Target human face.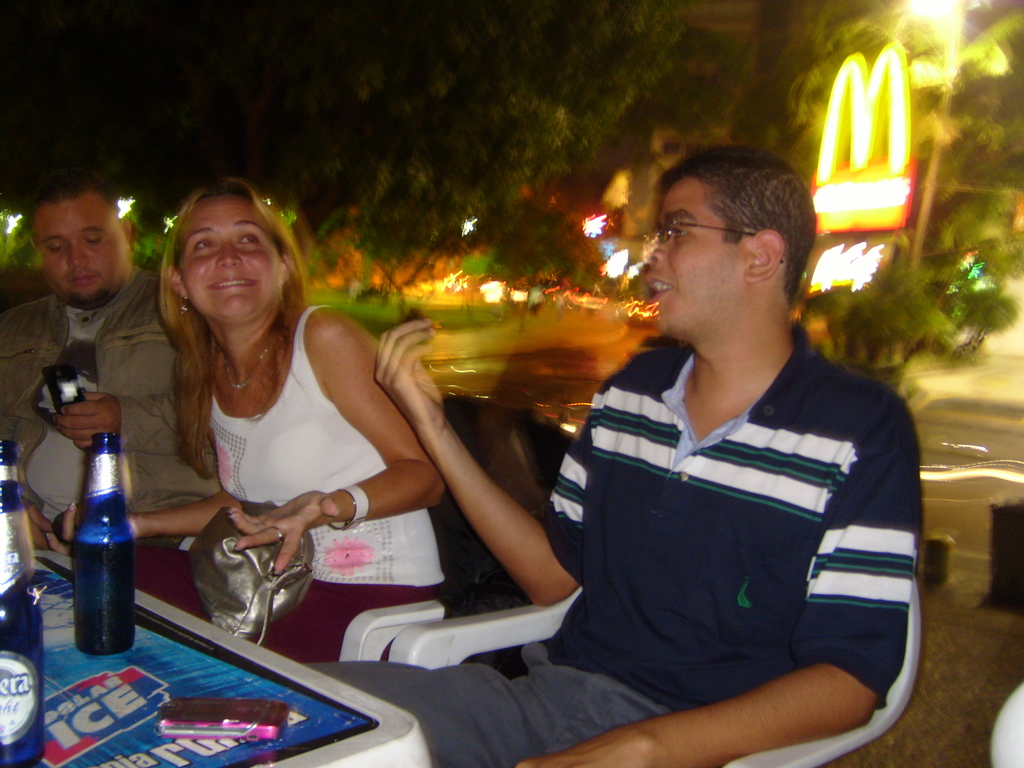
Target region: 34 197 128 304.
